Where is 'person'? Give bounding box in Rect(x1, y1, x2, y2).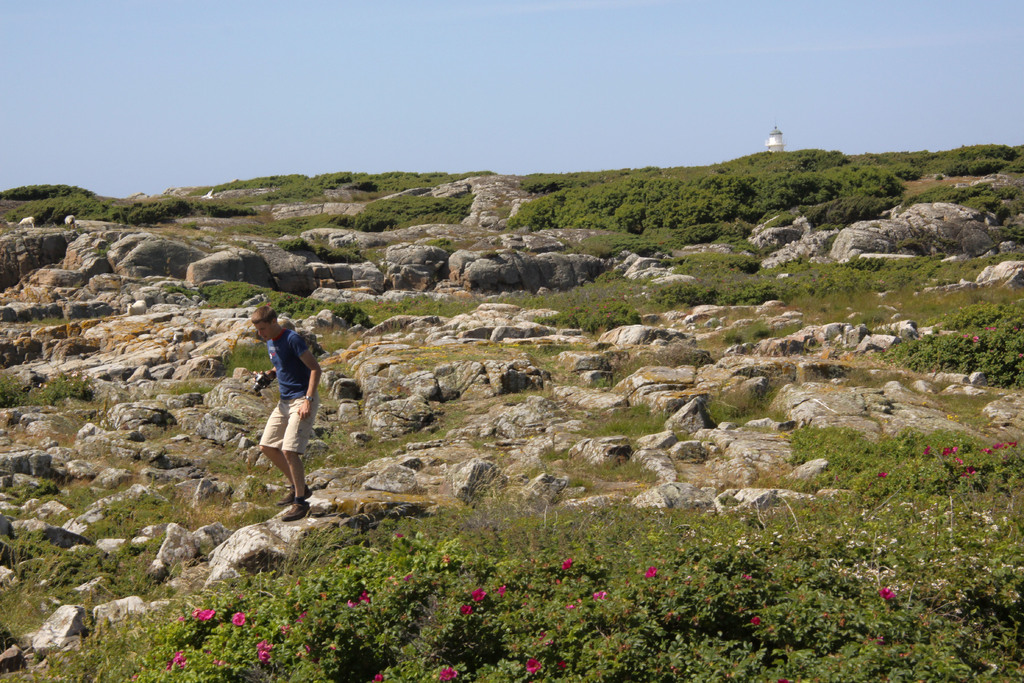
Rect(251, 308, 321, 525).
